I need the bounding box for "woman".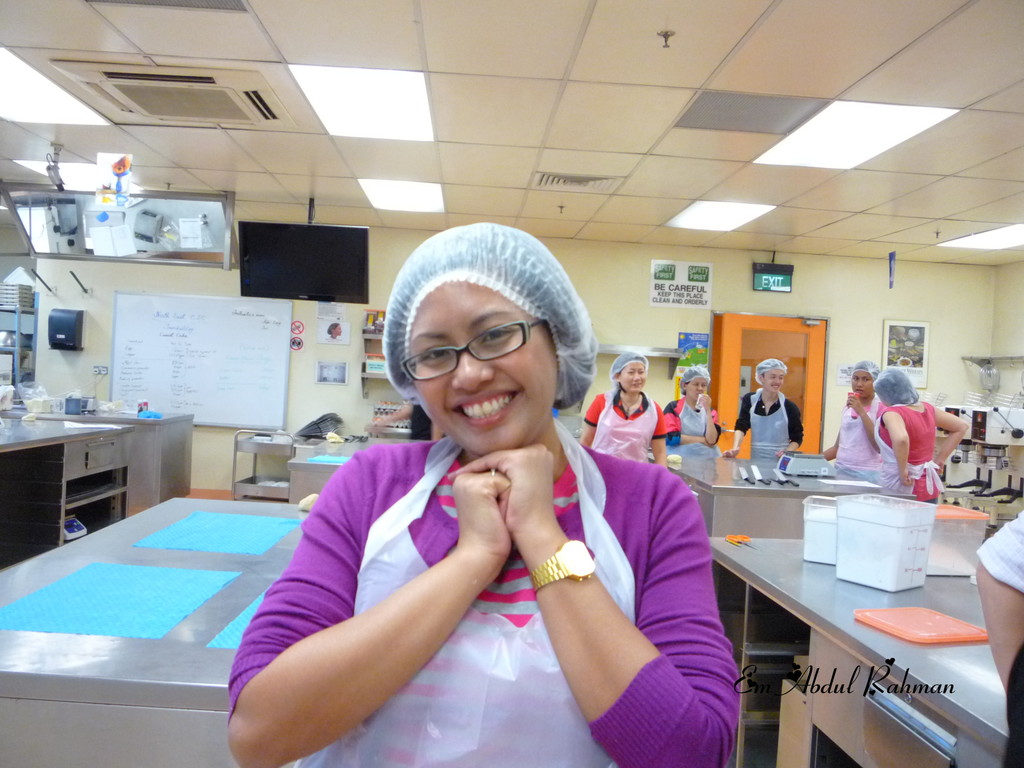
Here it is: bbox=(815, 360, 883, 476).
